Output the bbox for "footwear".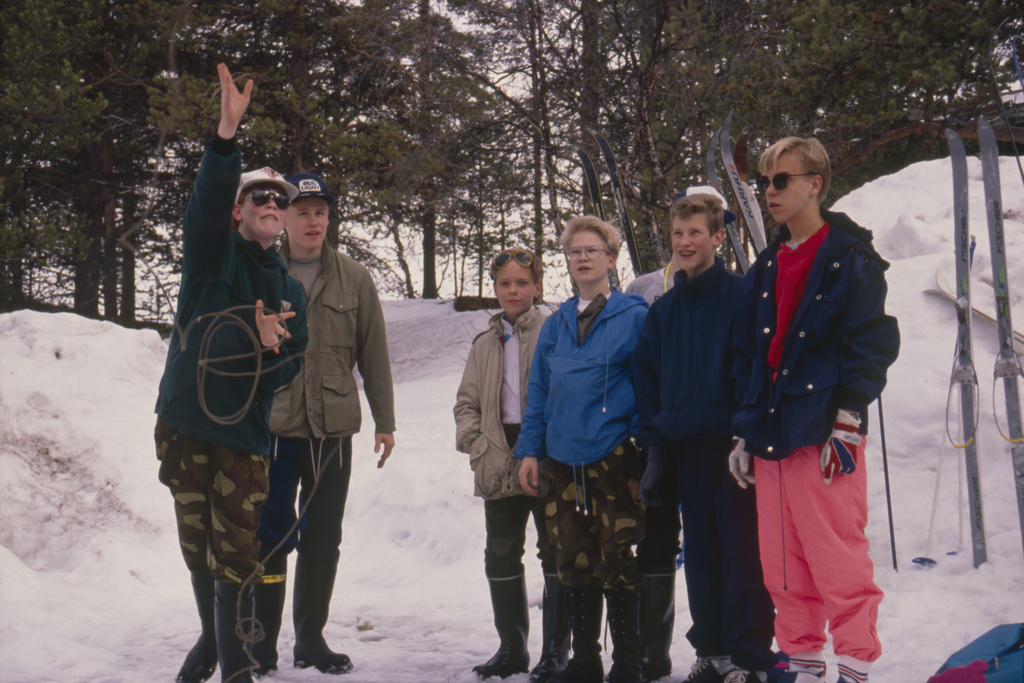
(left=630, top=524, right=677, bottom=682).
